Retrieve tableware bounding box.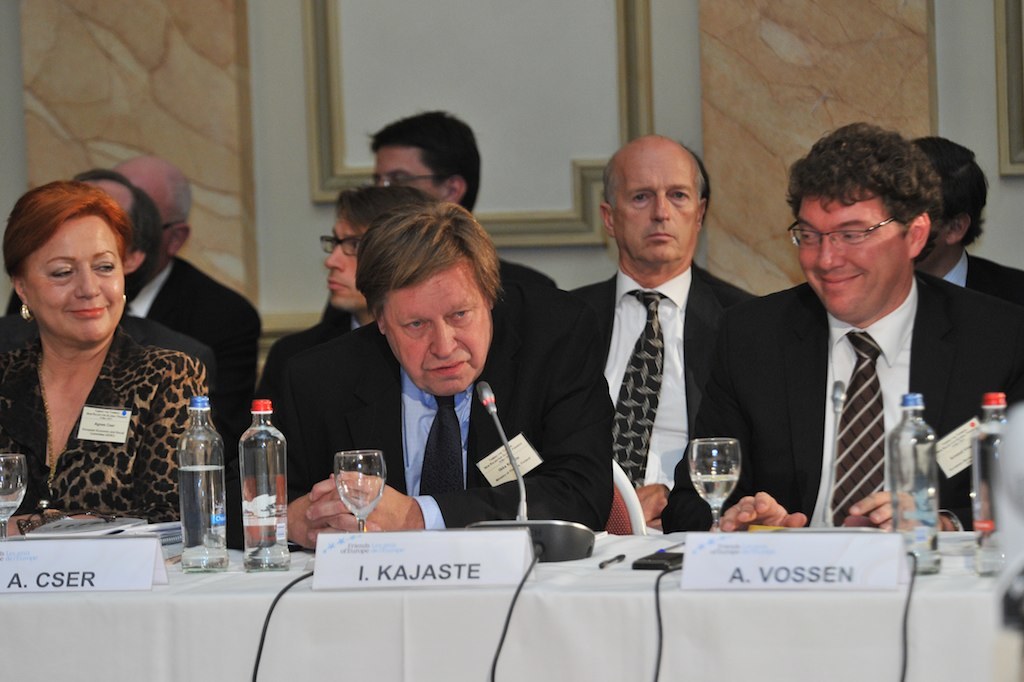
Bounding box: [0, 452, 22, 547].
